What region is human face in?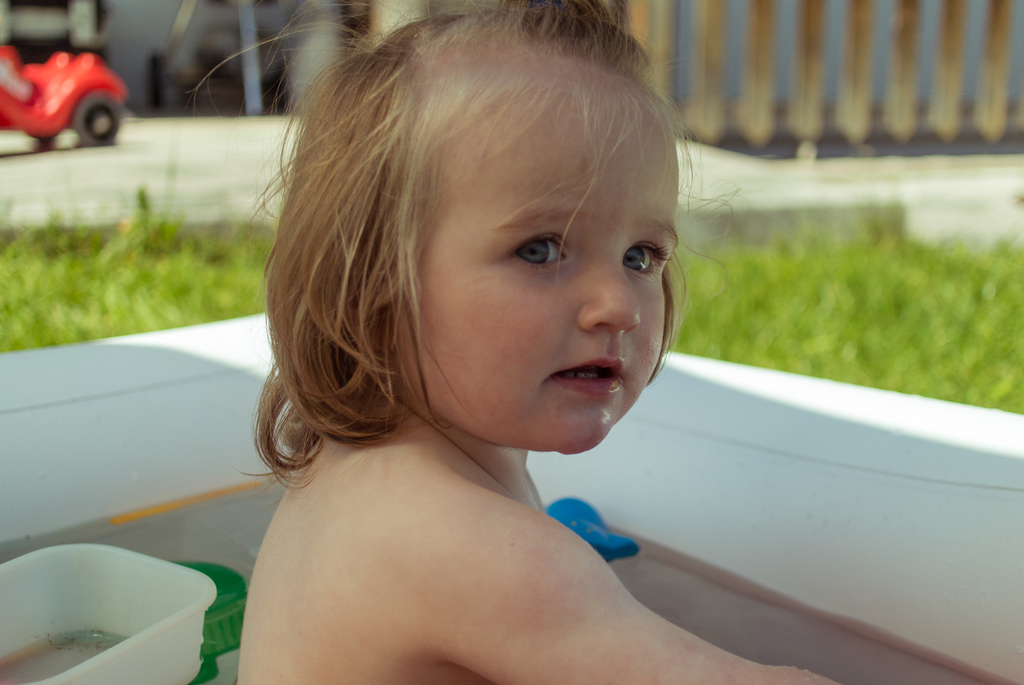
crop(396, 110, 678, 451).
